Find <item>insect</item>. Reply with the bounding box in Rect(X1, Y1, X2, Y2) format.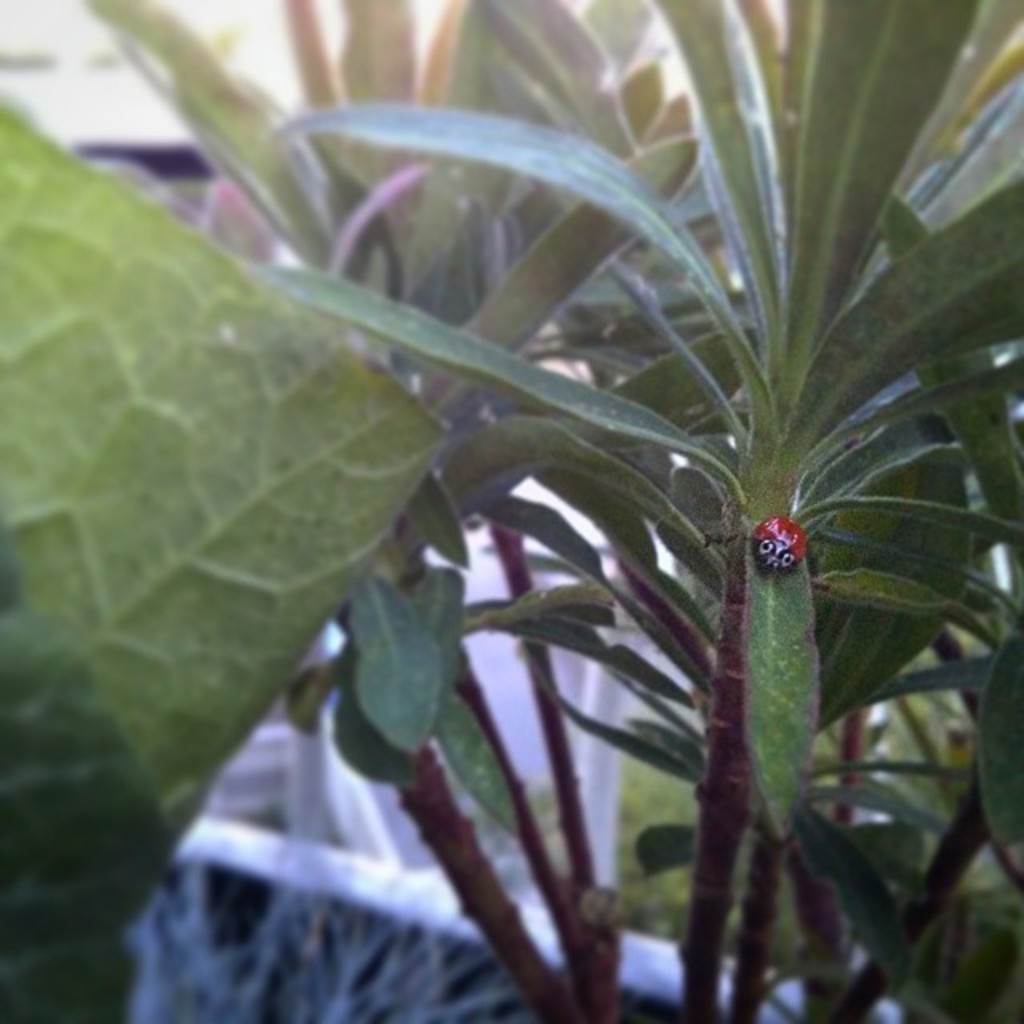
Rect(755, 518, 808, 568).
